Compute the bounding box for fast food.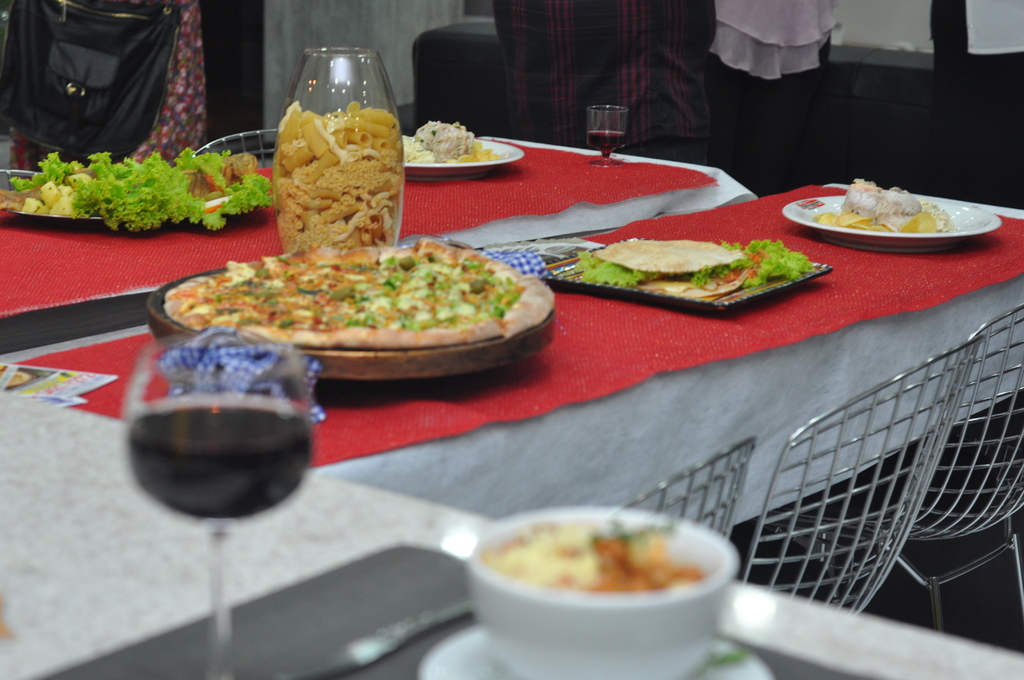
[x1=696, y1=248, x2=809, y2=297].
